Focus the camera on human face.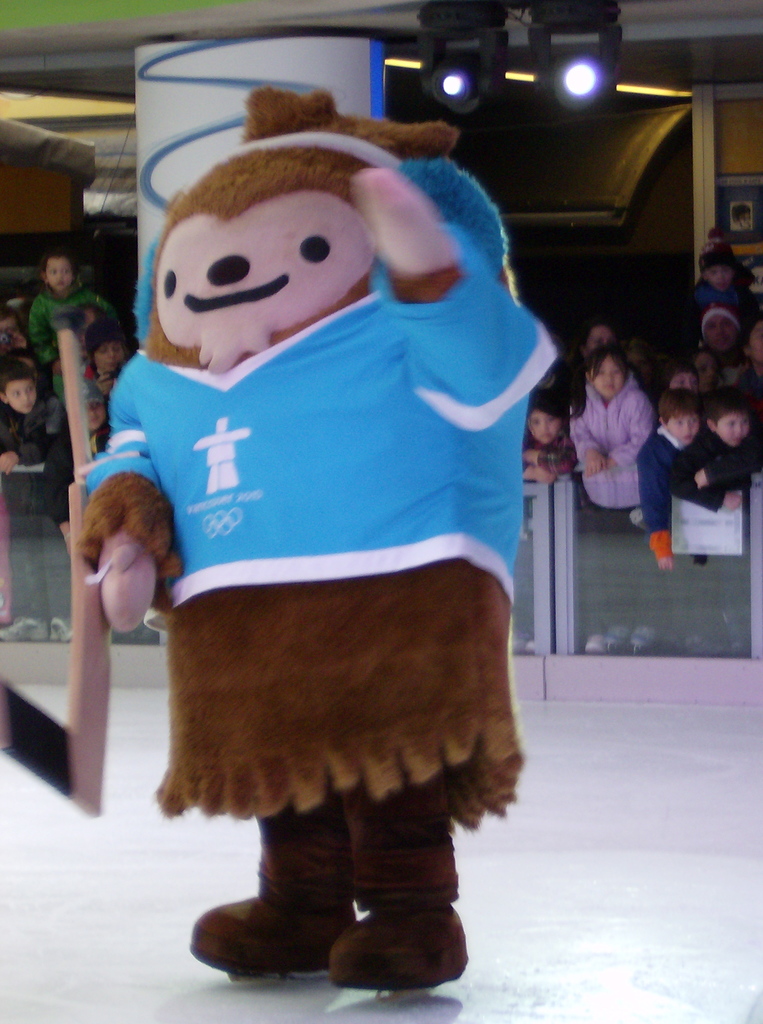
Focus region: [x1=85, y1=399, x2=110, y2=432].
